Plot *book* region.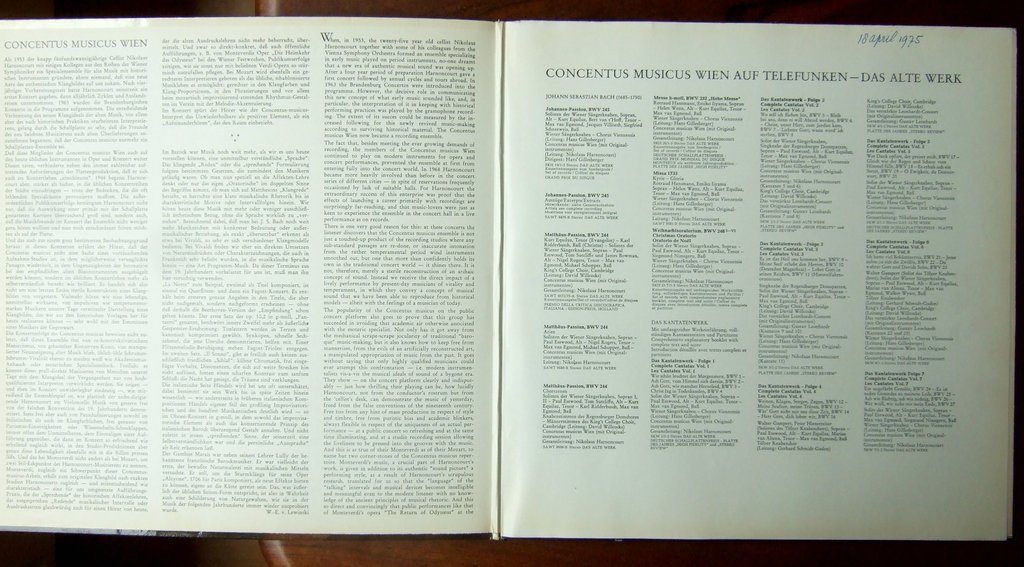
Plotted at (0,21,1015,543).
